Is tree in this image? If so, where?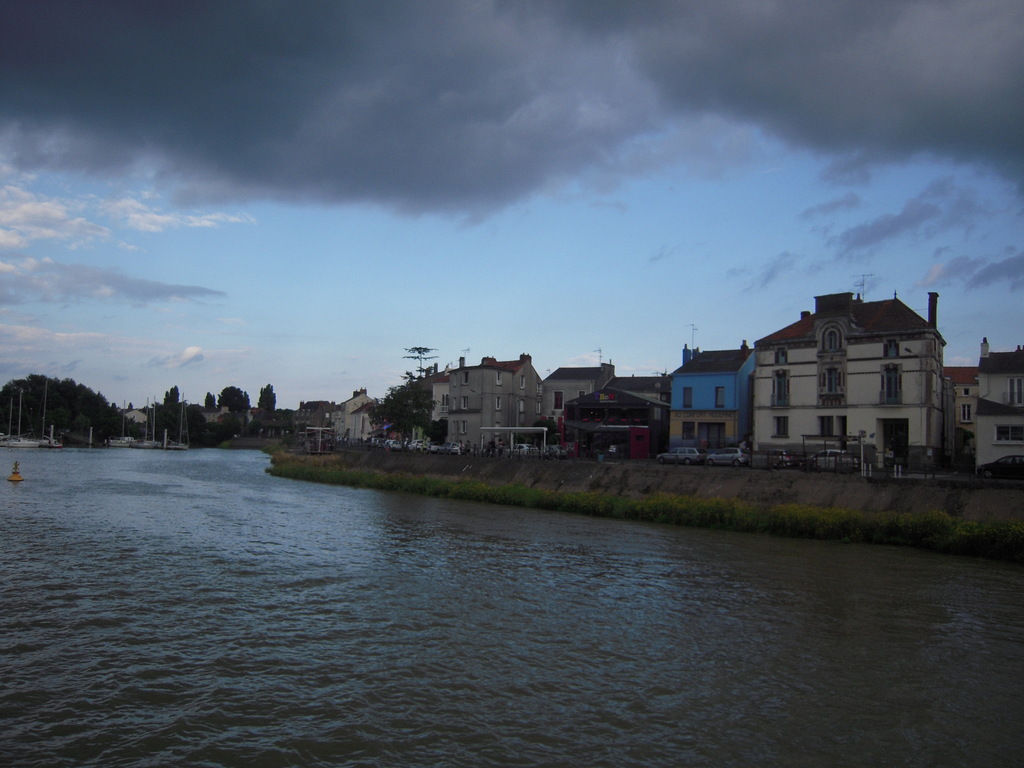
Yes, at (257, 379, 276, 420).
